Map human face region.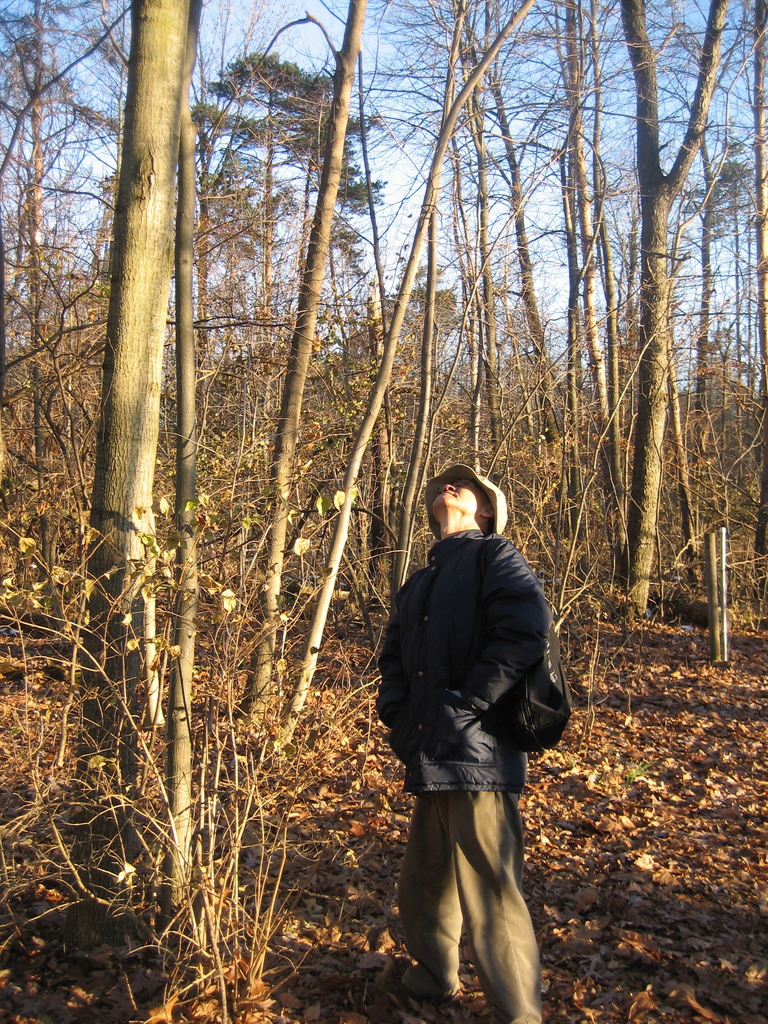
Mapped to {"x1": 428, "y1": 474, "x2": 473, "y2": 509}.
